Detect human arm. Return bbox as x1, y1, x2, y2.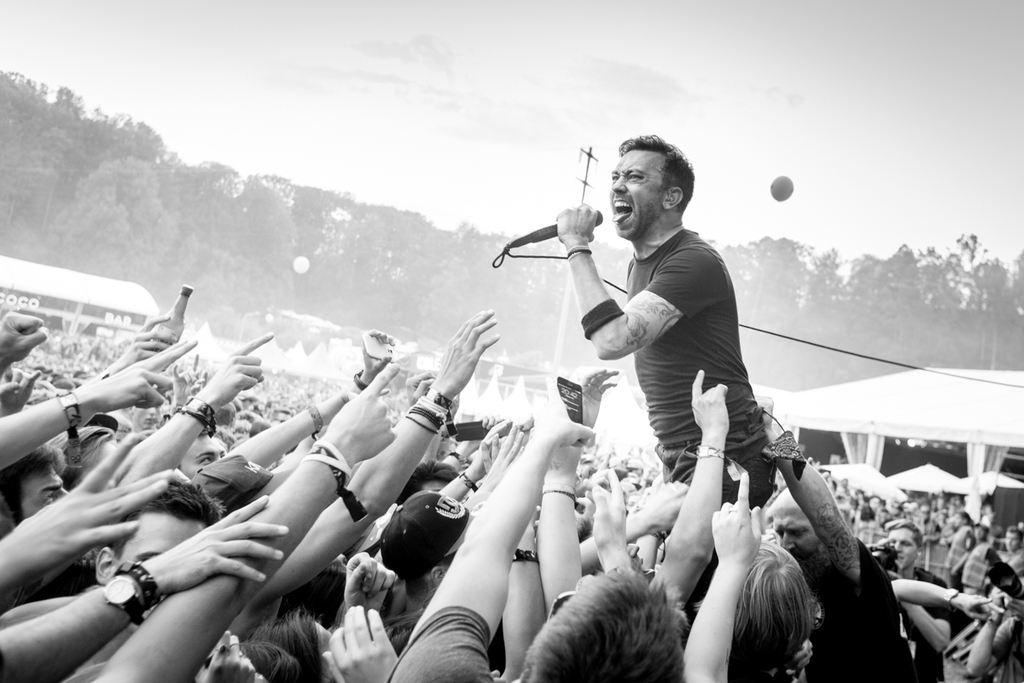
669, 471, 766, 682.
